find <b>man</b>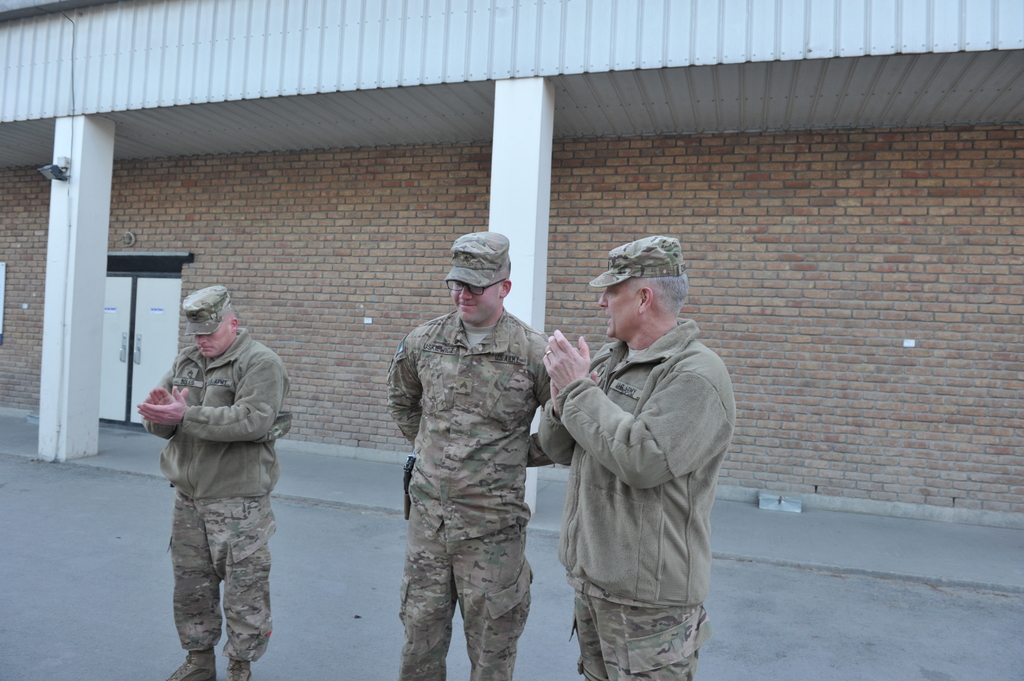
x1=136, y1=284, x2=292, y2=680
